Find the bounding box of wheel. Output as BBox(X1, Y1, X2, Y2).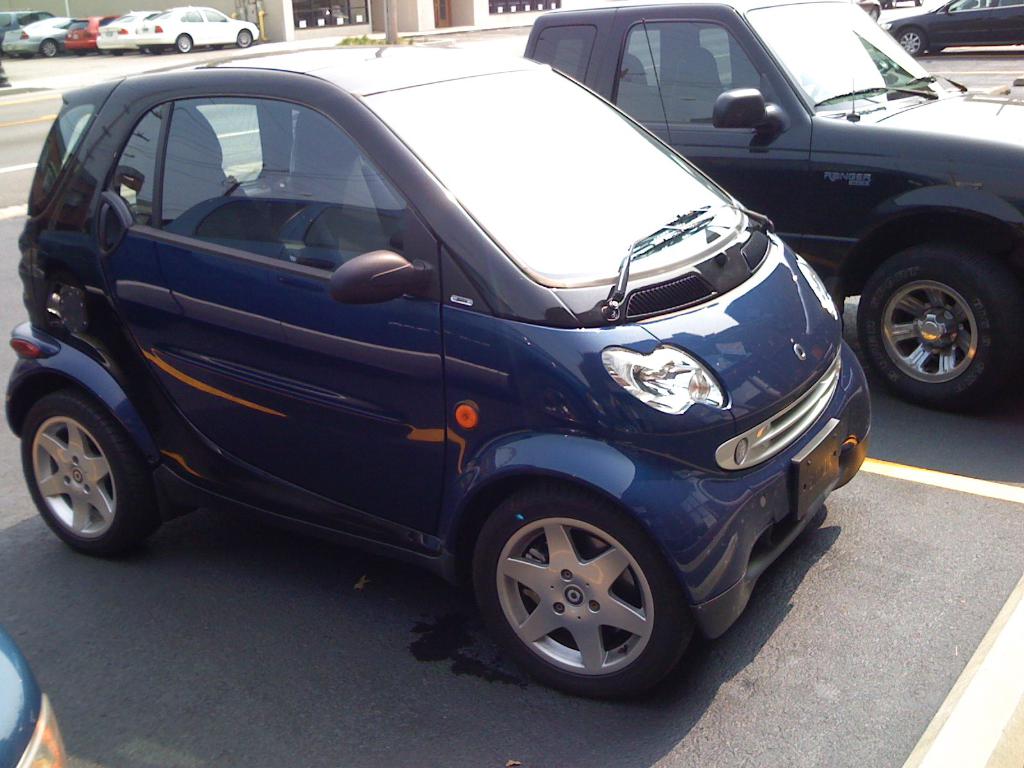
BBox(213, 41, 222, 51).
